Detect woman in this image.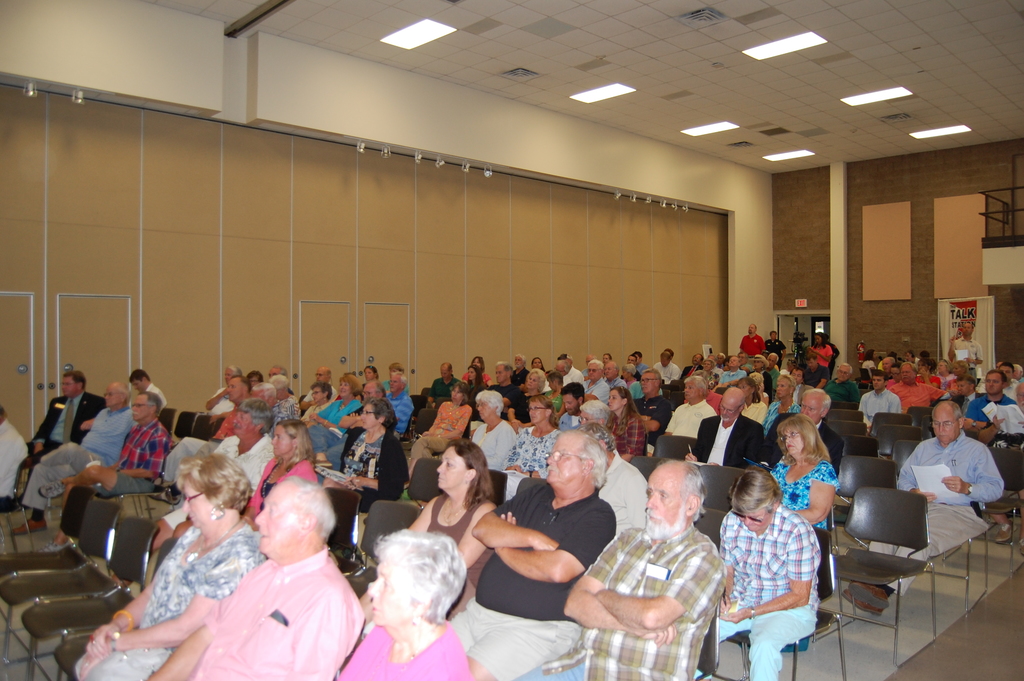
Detection: bbox=[731, 374, 770, 425].
